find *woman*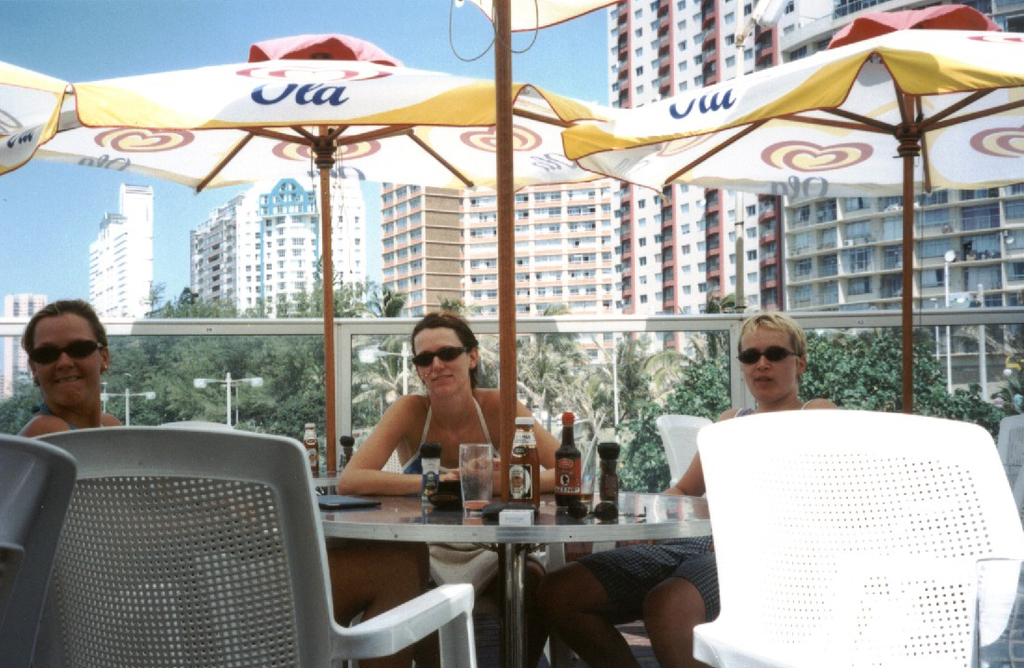
x1=19 y1=298 x2=423 y2=667
